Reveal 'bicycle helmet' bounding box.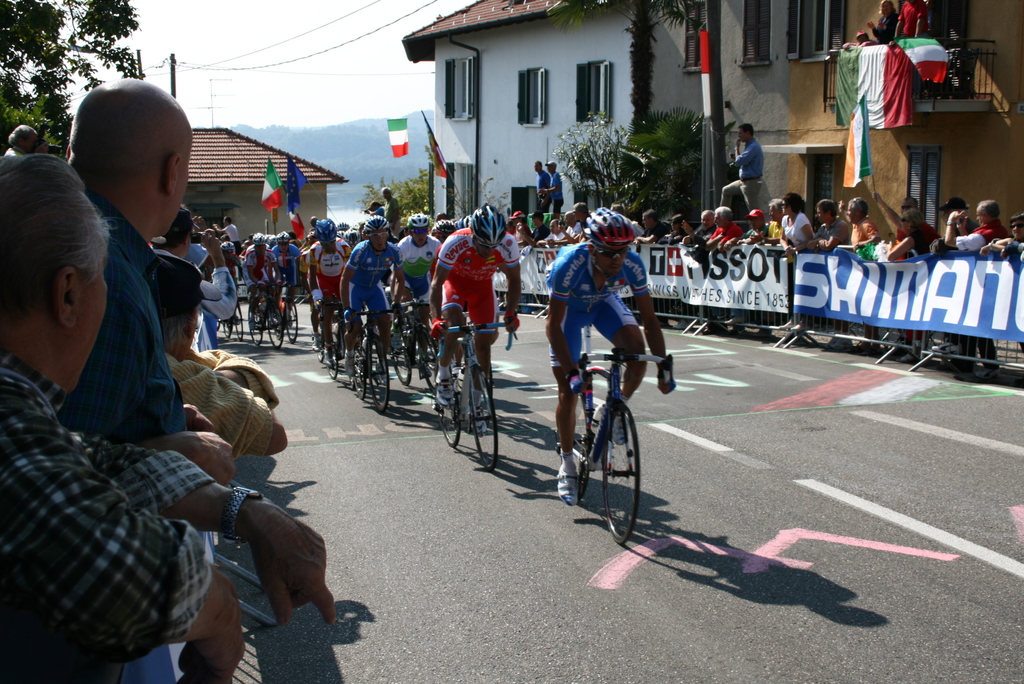
Revealed: l=429, t=221, r=452, b=242.
